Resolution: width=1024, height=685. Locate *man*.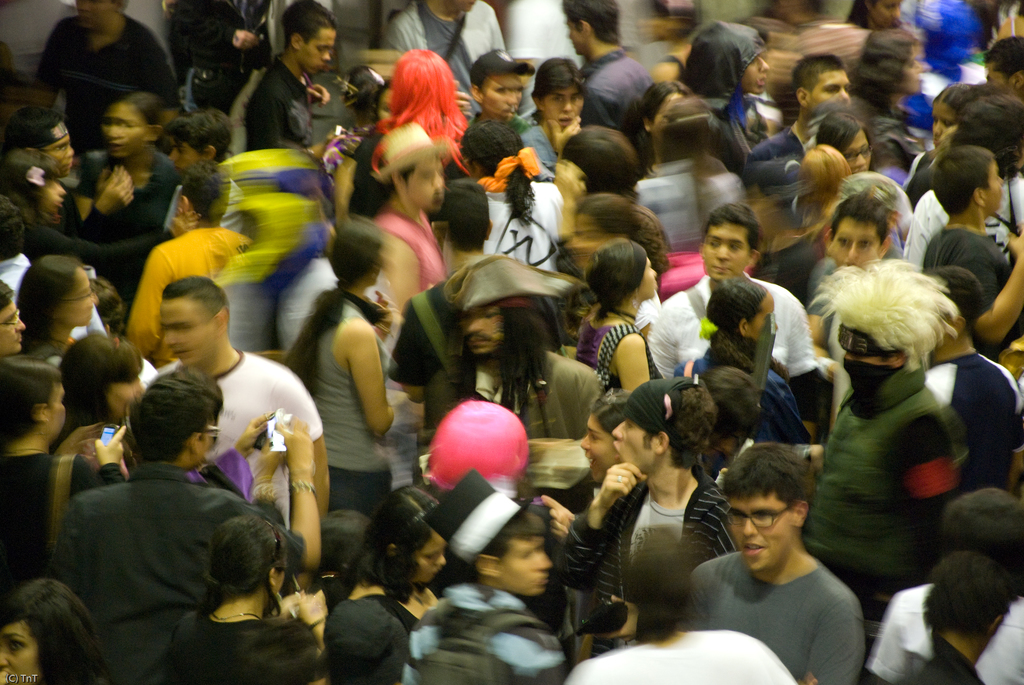
crop(371, 122, 450, 316).
